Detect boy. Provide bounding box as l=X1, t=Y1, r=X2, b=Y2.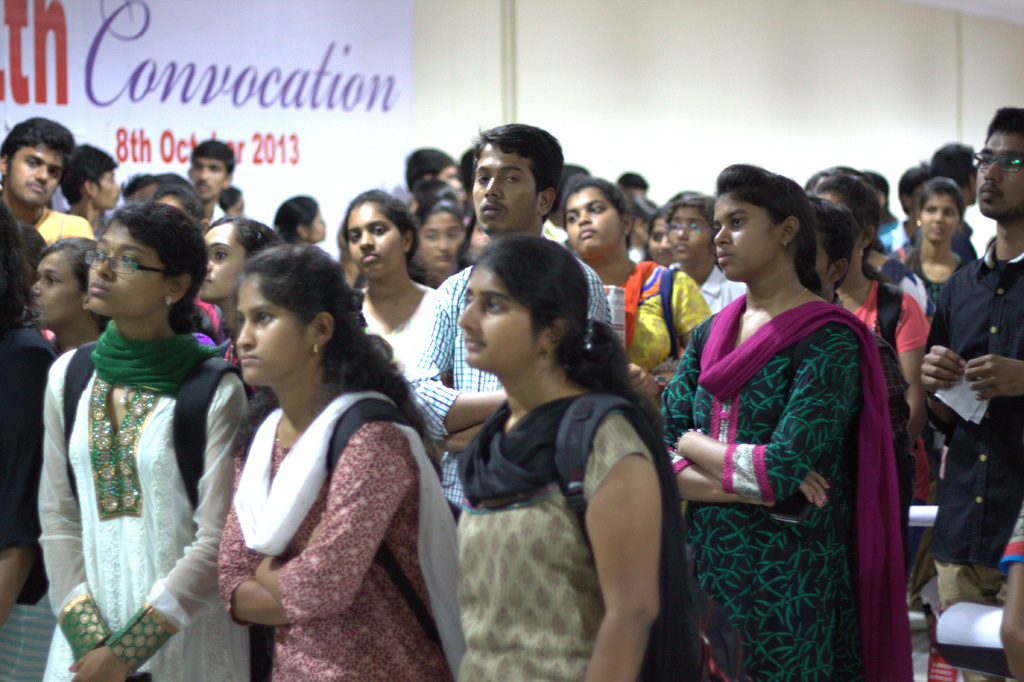
l=922, t=108, r=1023, b=681.
